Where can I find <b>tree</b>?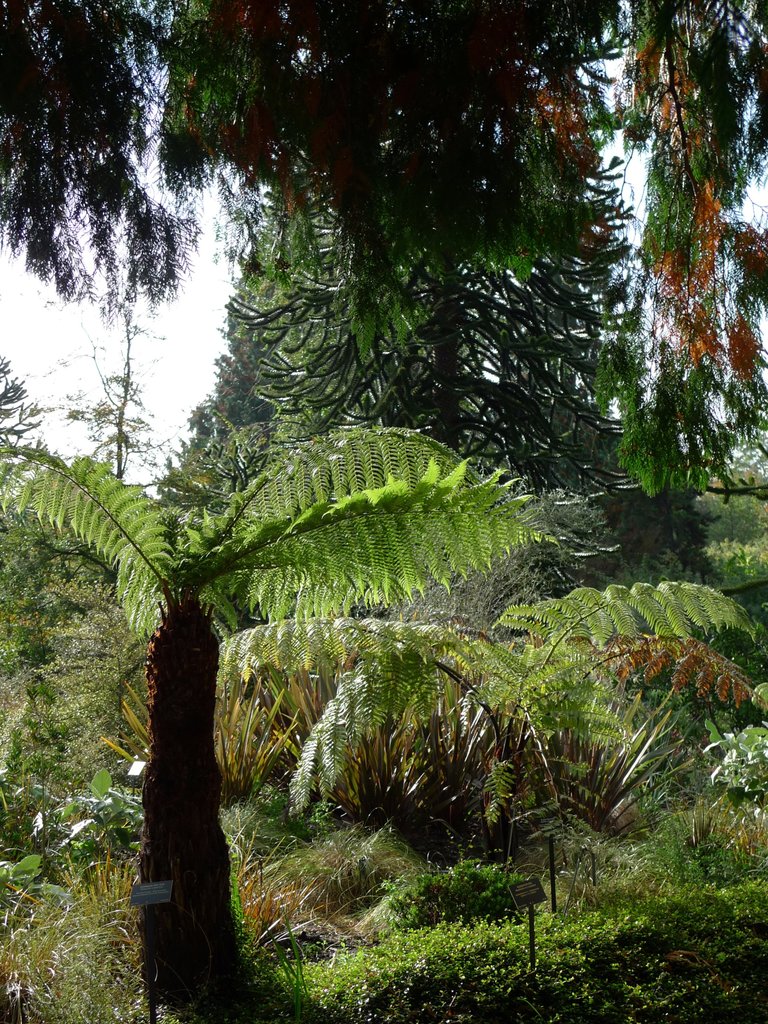
You can find it at bbox=(630, 202, 767, 454).
